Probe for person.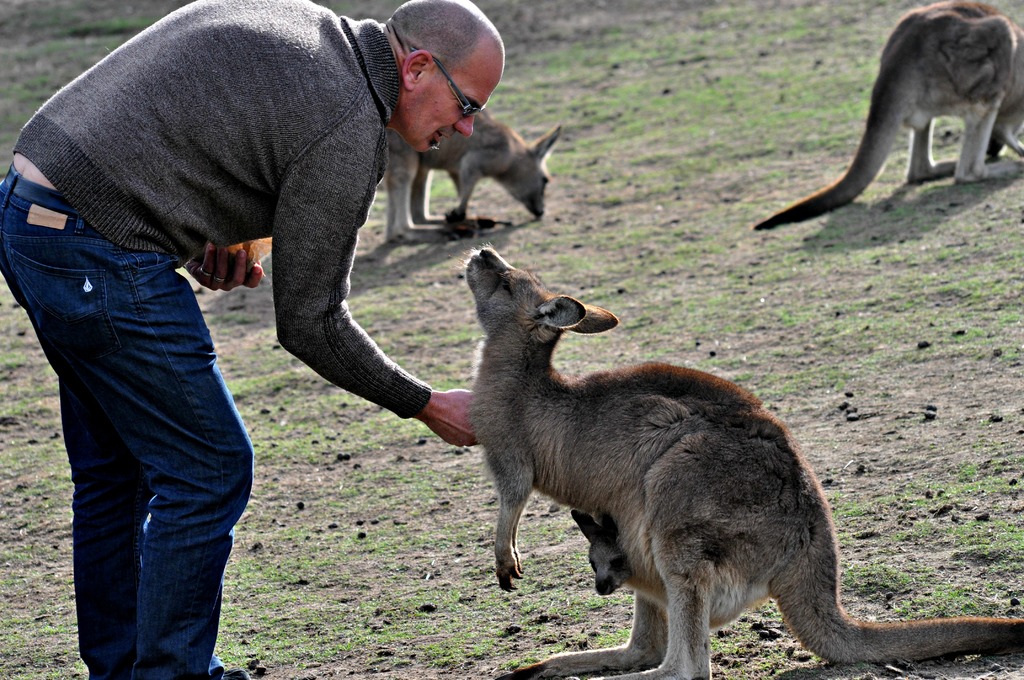
Probe result: detection(0, 0, 510, 679).
